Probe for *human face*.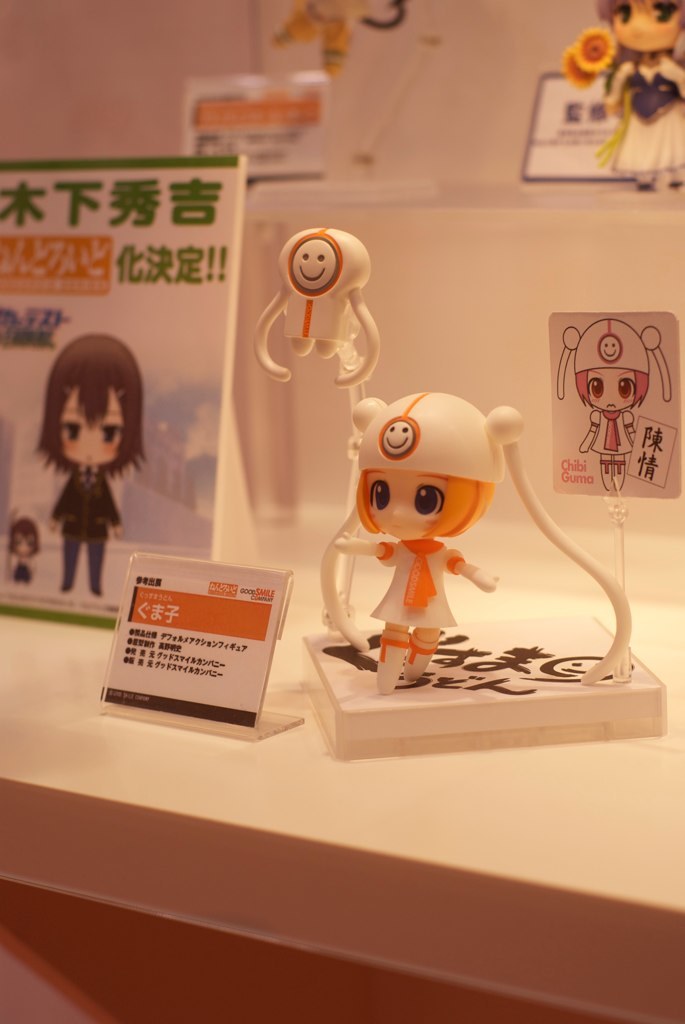
Probe result: detection(354, 465, 477, 536).
